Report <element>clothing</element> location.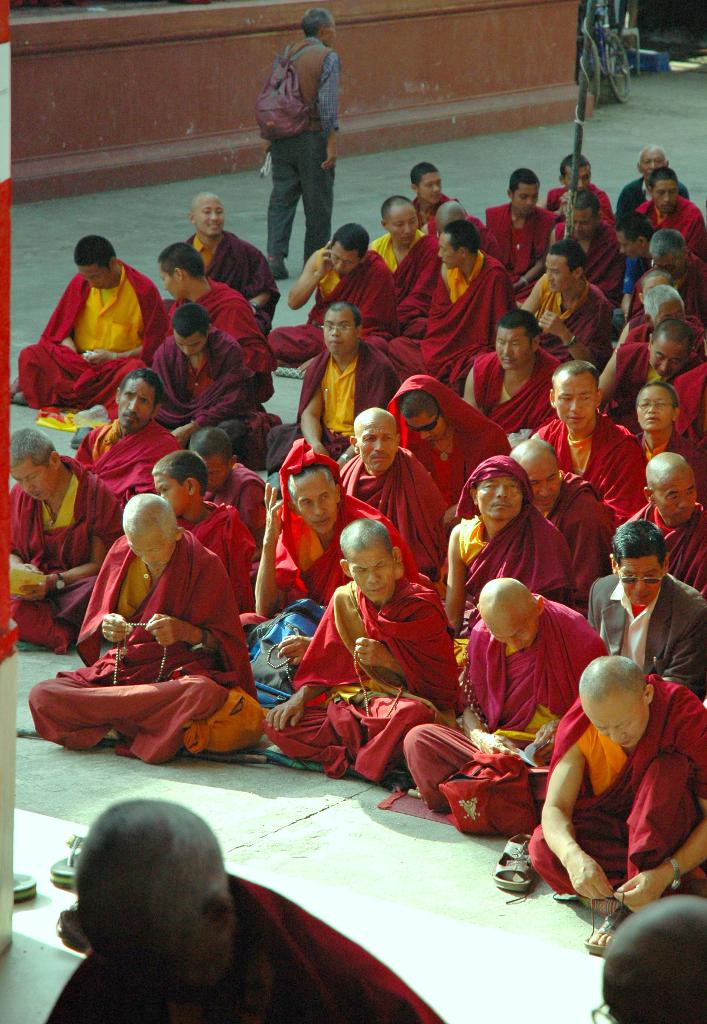
Report: (539,479,614,589).
